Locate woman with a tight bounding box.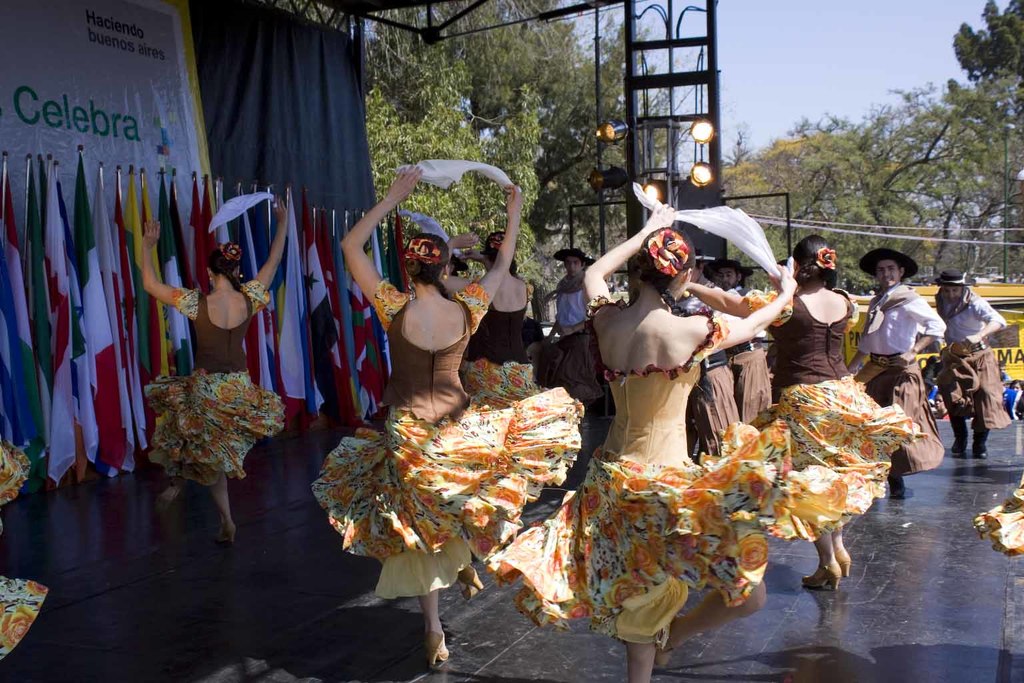
x1=331 y1=165 x2=583 y2=659.
